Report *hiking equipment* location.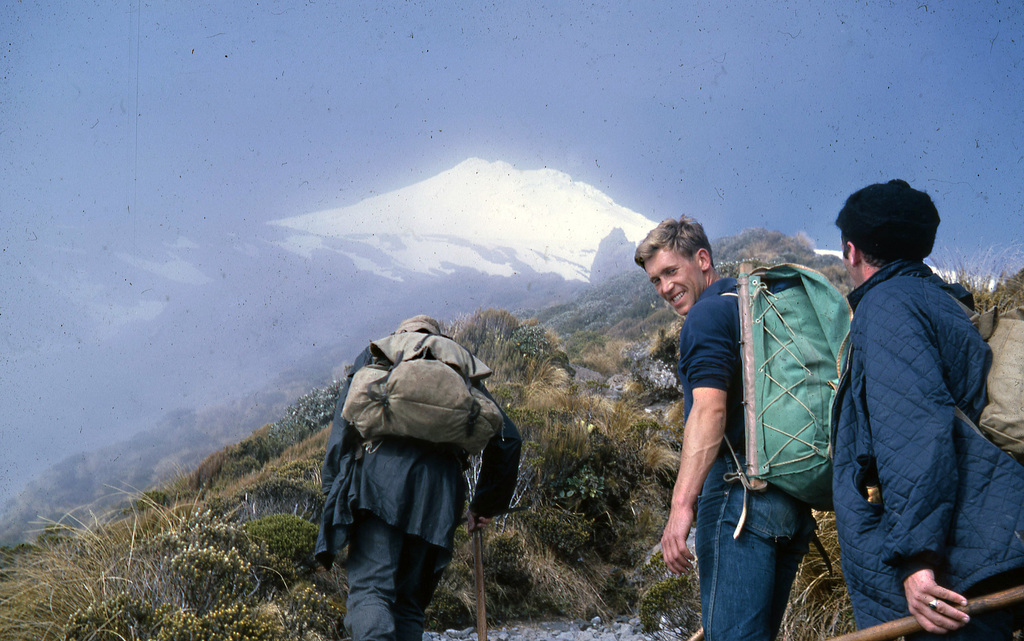
Report: [x1=820, y1=582, x2=1023, y2=640].
